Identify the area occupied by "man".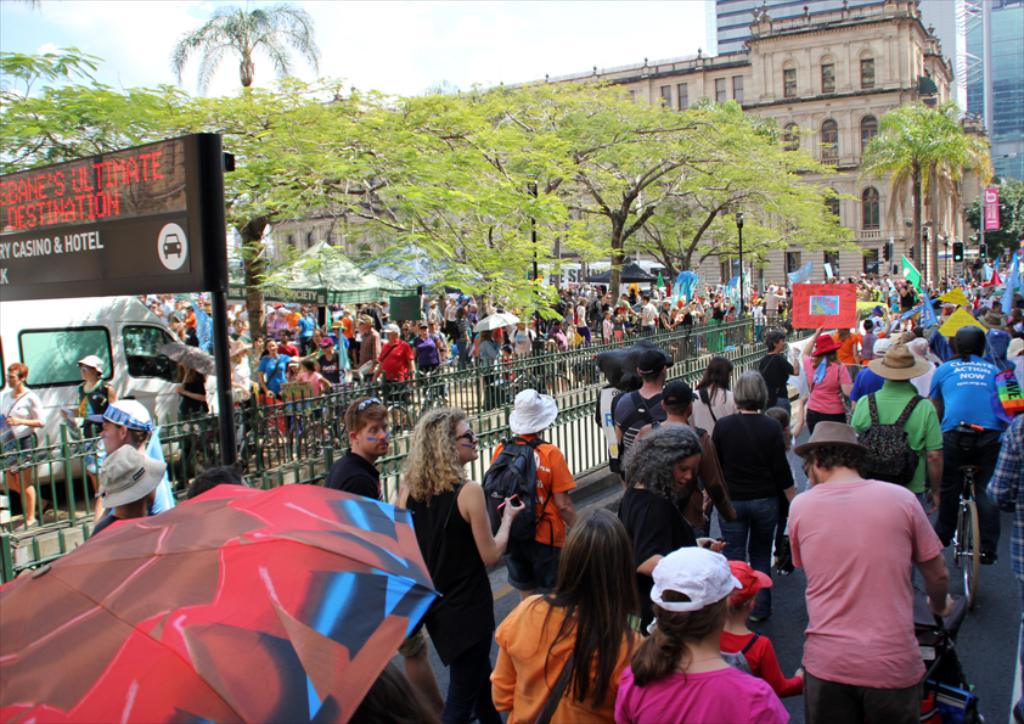
Area: region(631, 382, 719, 535).
